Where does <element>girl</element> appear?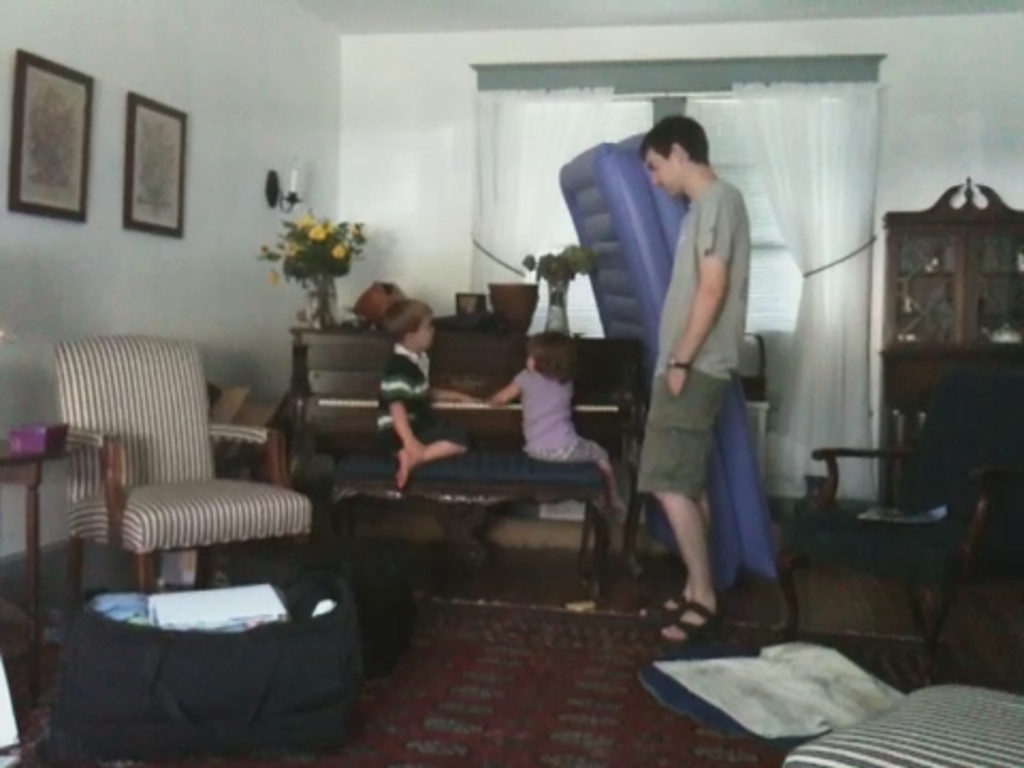
Appears at bbox(482, 341, 646, 521).
